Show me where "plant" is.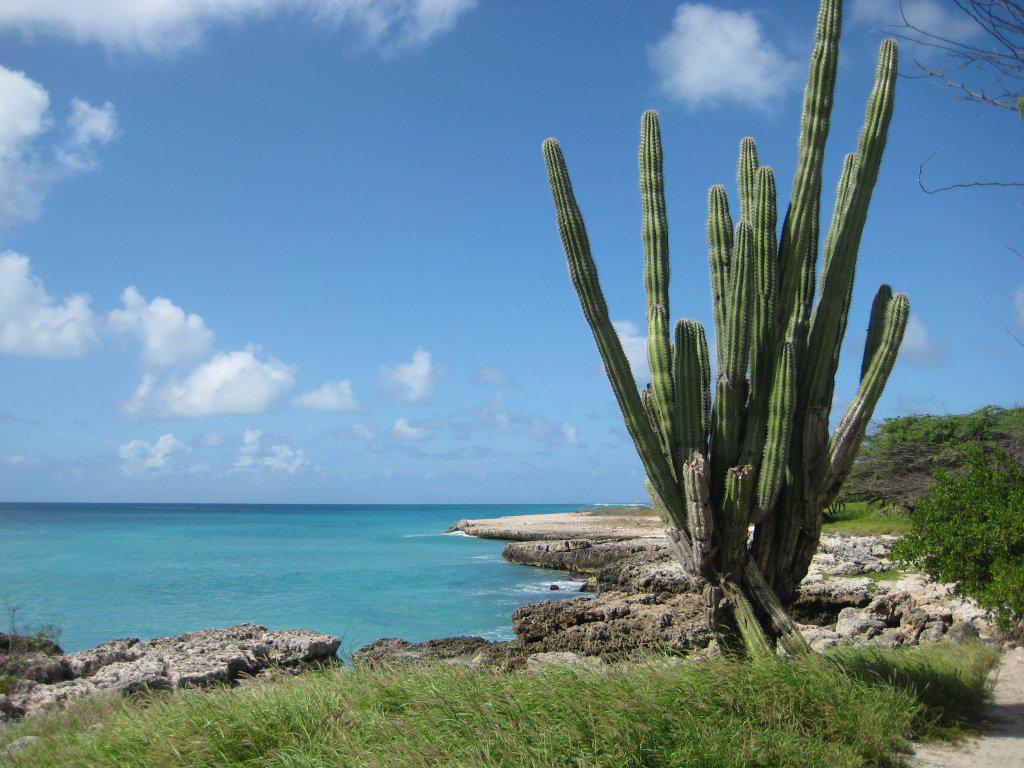
"plant" is at 515, 64, 927, 665.
